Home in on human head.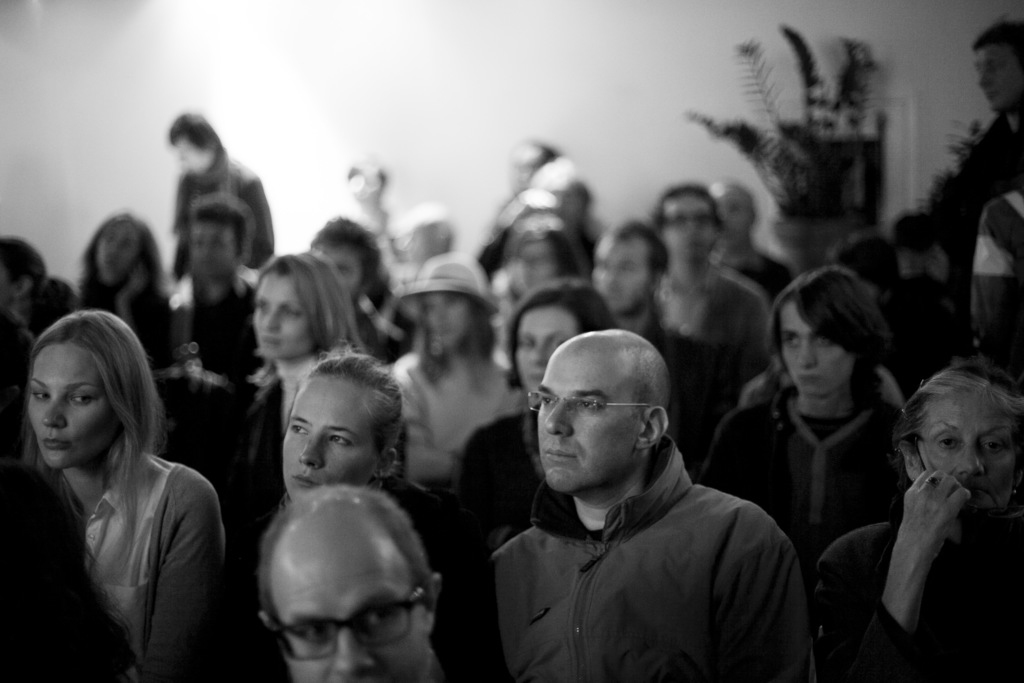
Homed in at 81:215:158:286.
